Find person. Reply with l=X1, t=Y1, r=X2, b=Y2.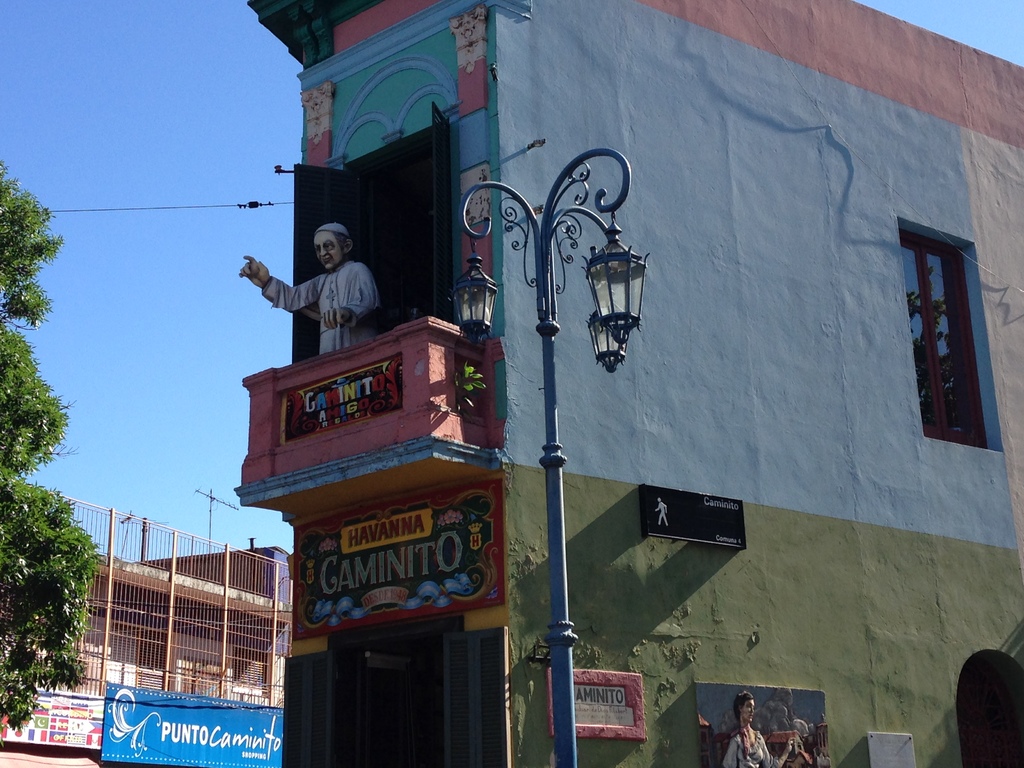
l=723, t=691, r=797, b=766.
